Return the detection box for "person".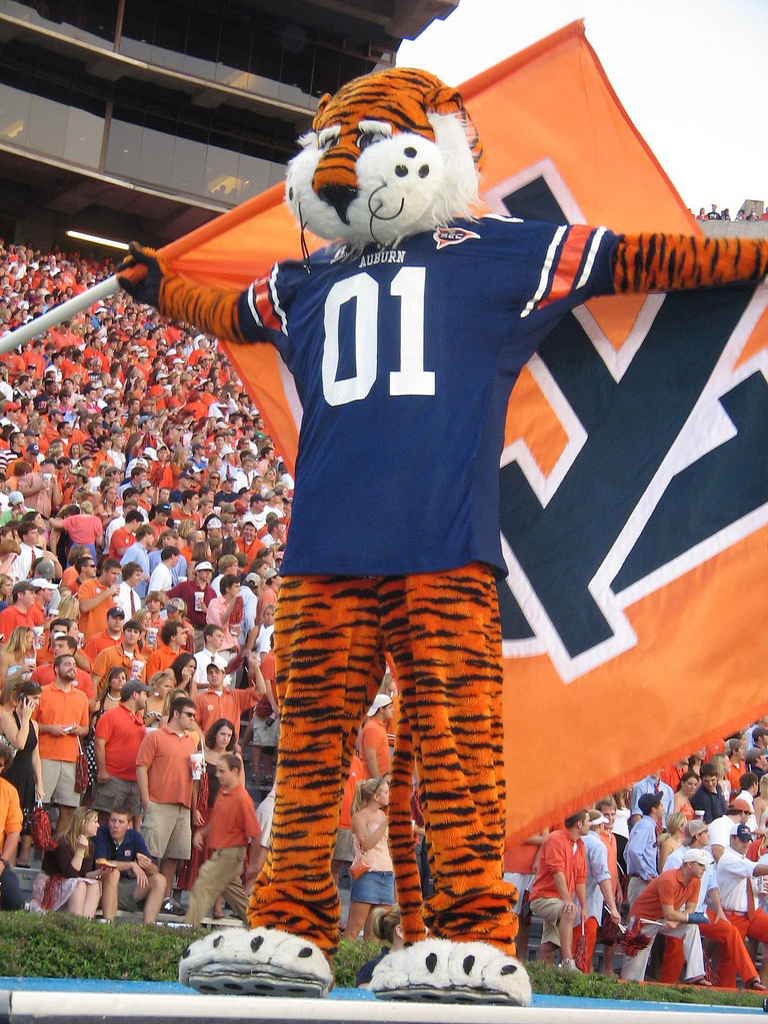
x1=183, y1=443, x2=207, y2=473.
